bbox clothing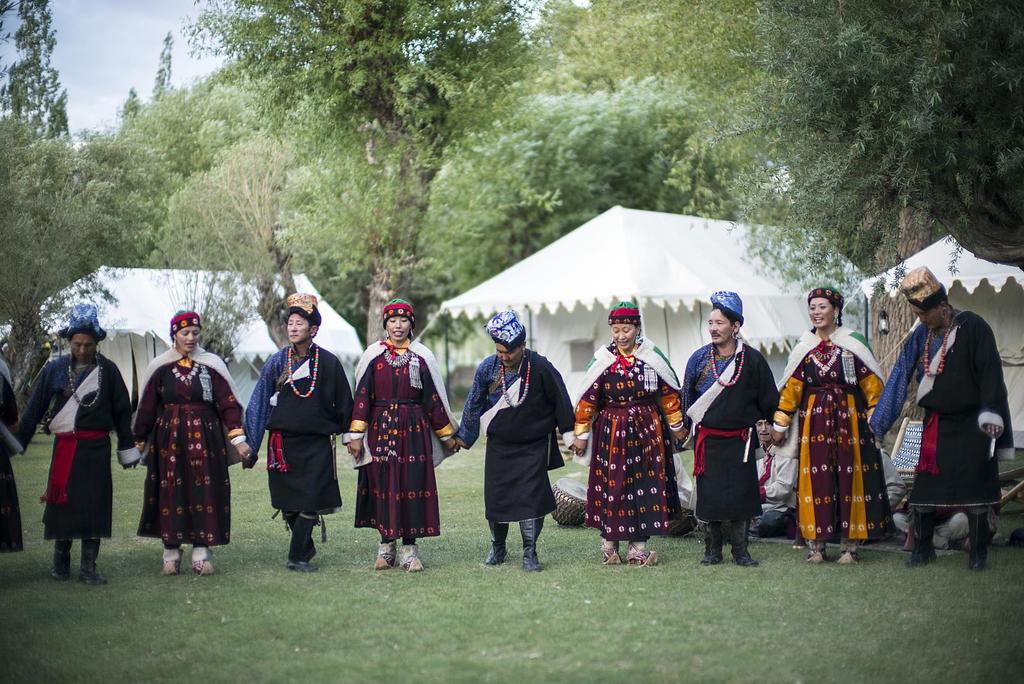
crop(870, 308, 1014, 514)
